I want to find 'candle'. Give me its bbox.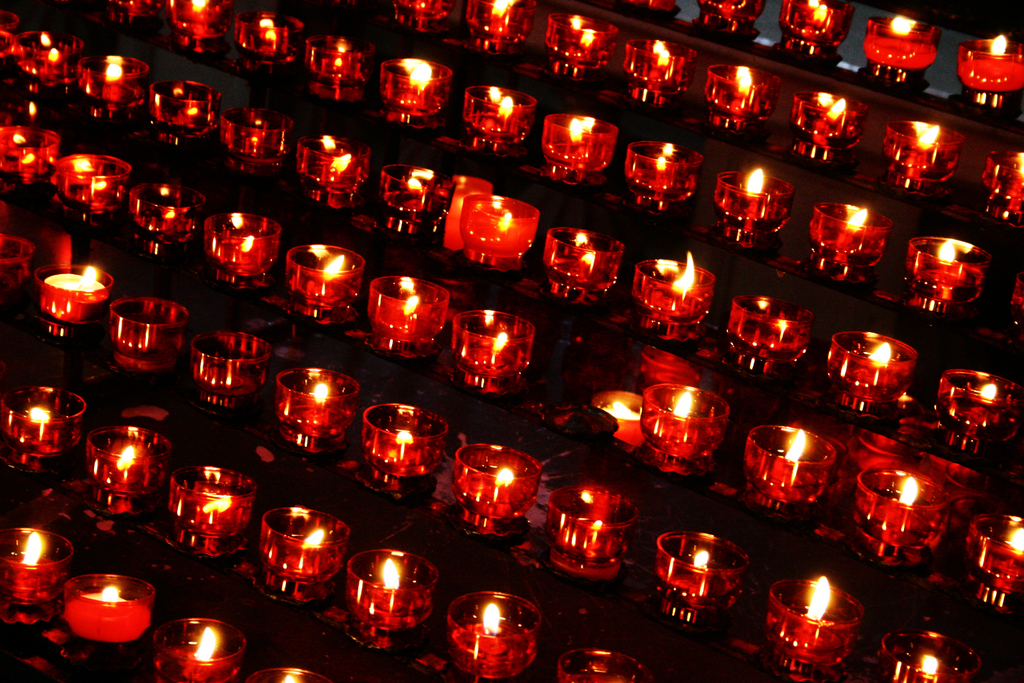
crop(146, 622, 242, 682).
